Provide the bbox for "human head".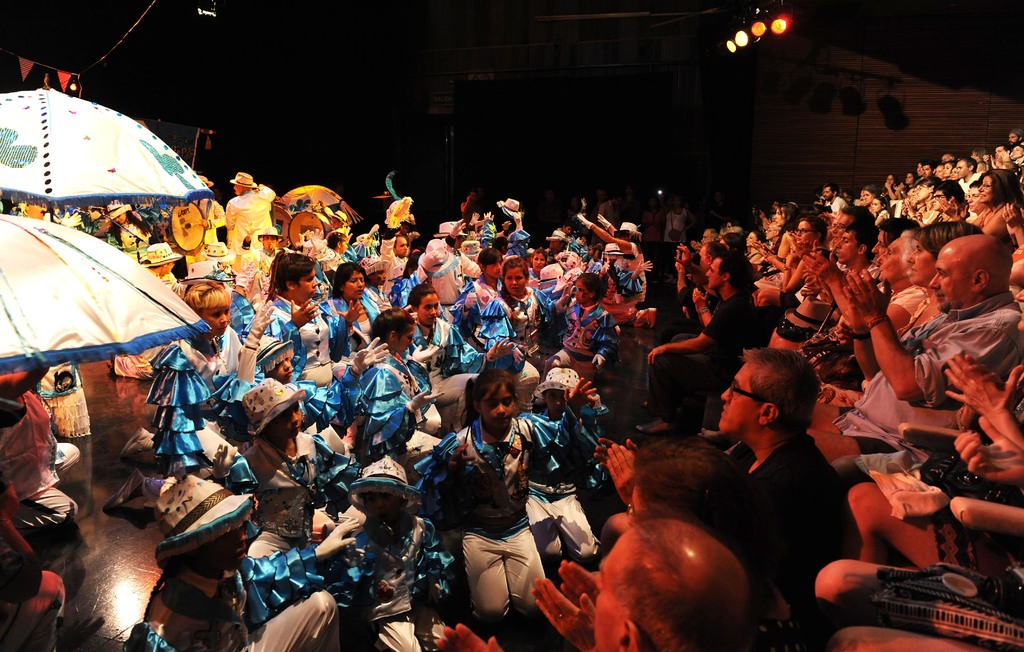
box(139, 243, 175, 275).
